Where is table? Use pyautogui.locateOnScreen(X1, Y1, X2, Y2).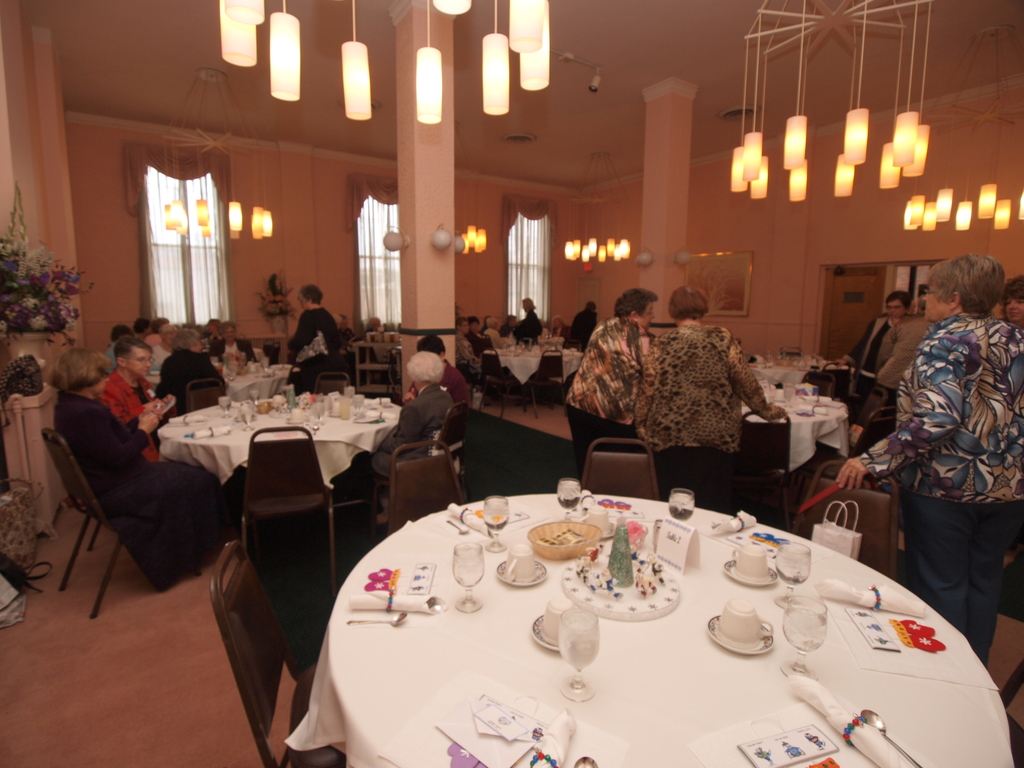
pyautogui.locateOnScreen(749, 356, 829, 396).
